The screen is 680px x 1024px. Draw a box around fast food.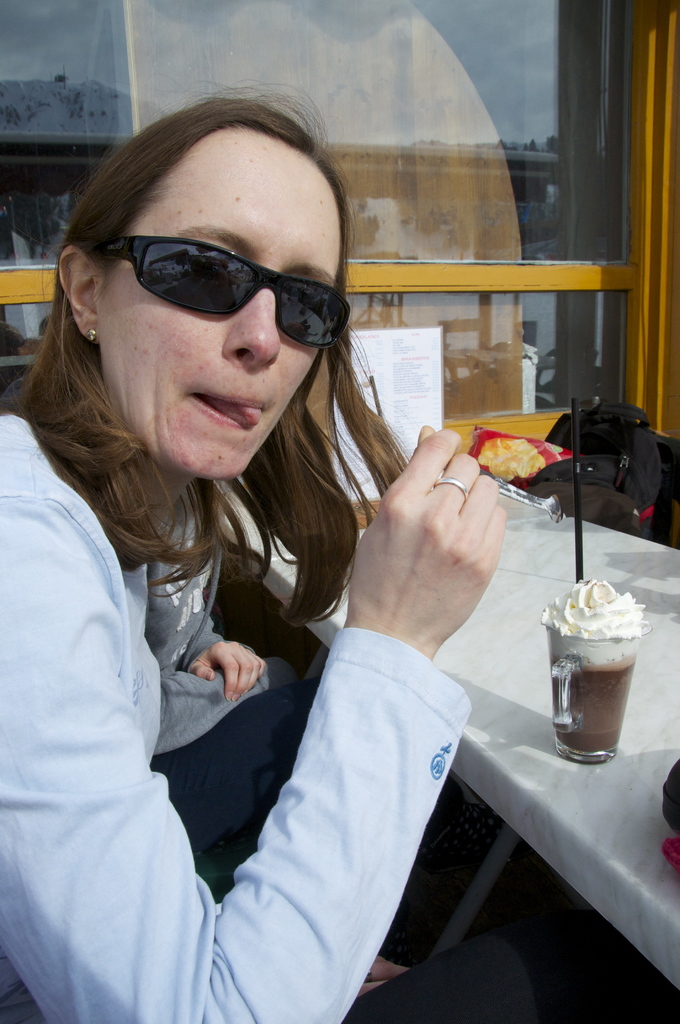
region(544, 577, 643, 764).
